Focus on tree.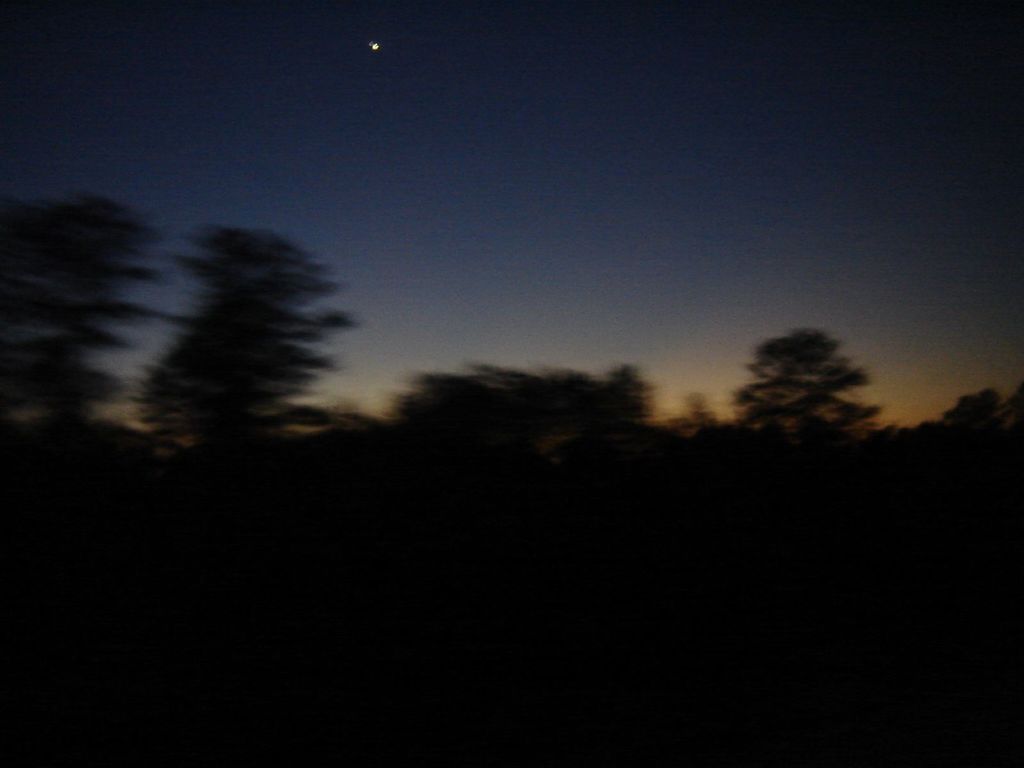
Focused at [0,181,118,436].
